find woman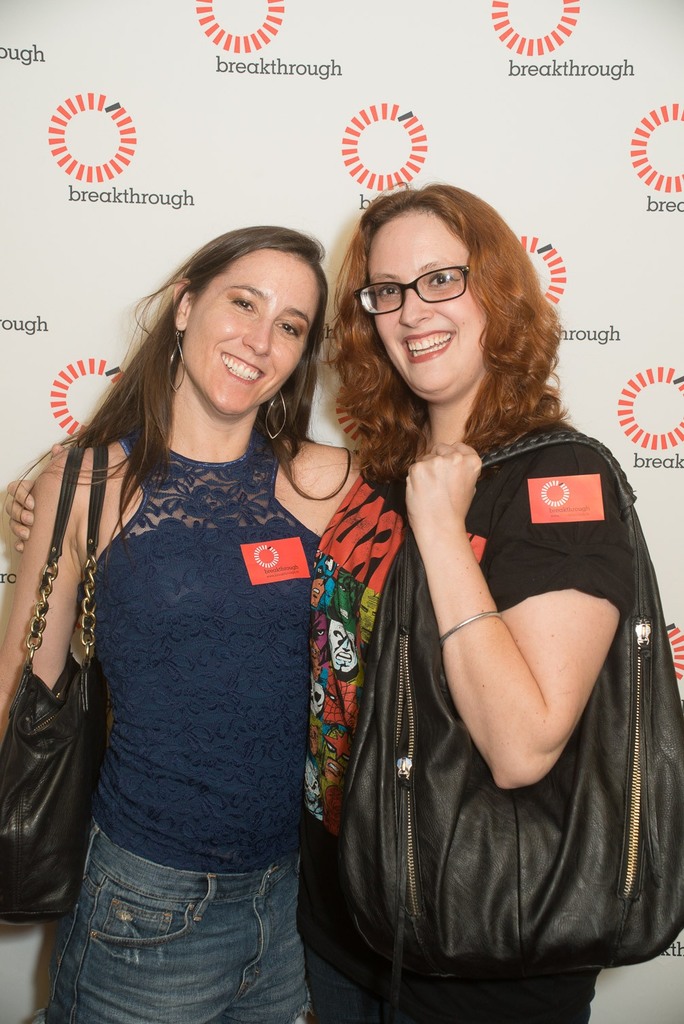
<region>289, 124, 640, 1023</region>
